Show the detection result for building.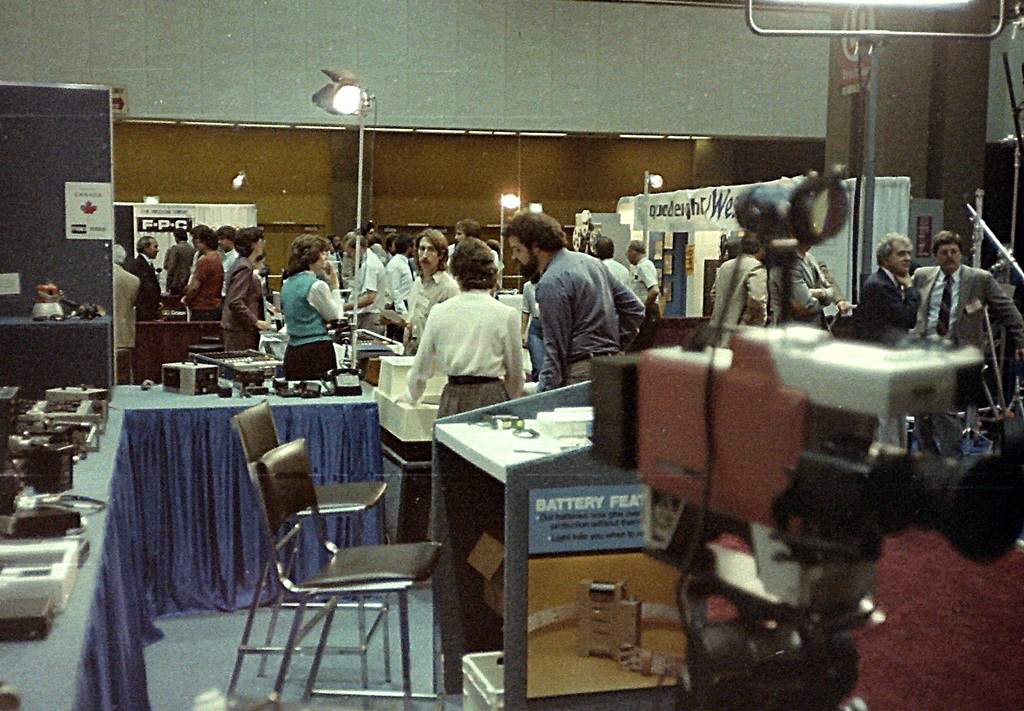
region(0, 0, 1023, 710).
